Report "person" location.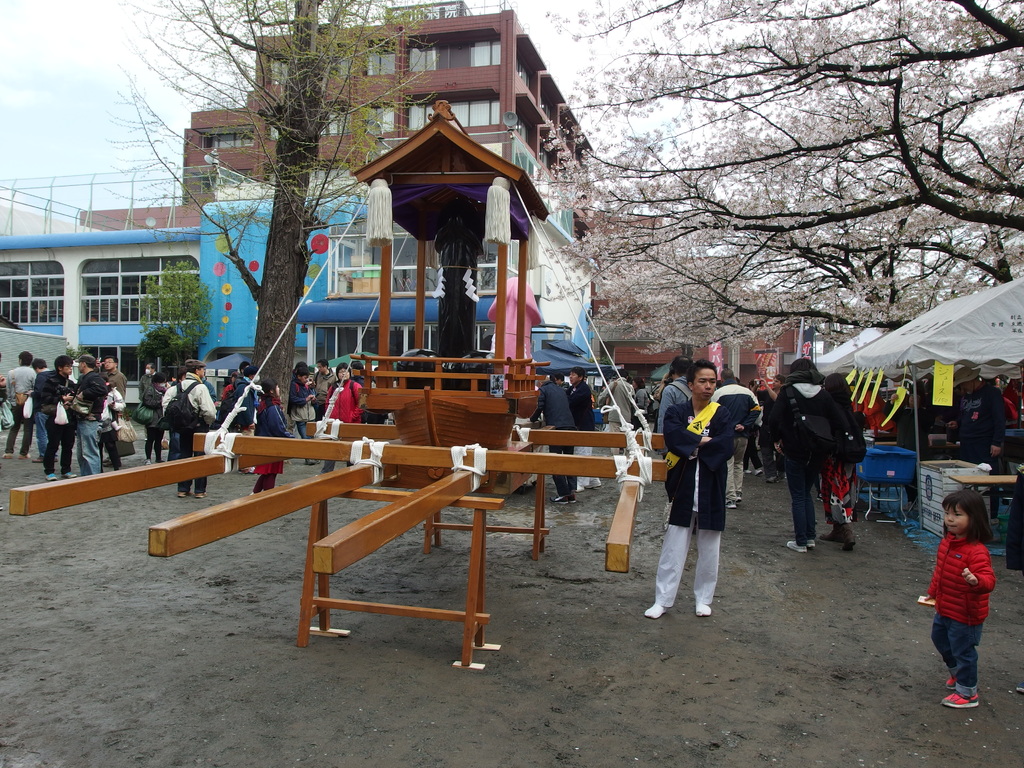
Report: {"left": 712, "top": 367, "right": 762, "bottom": 508}.
